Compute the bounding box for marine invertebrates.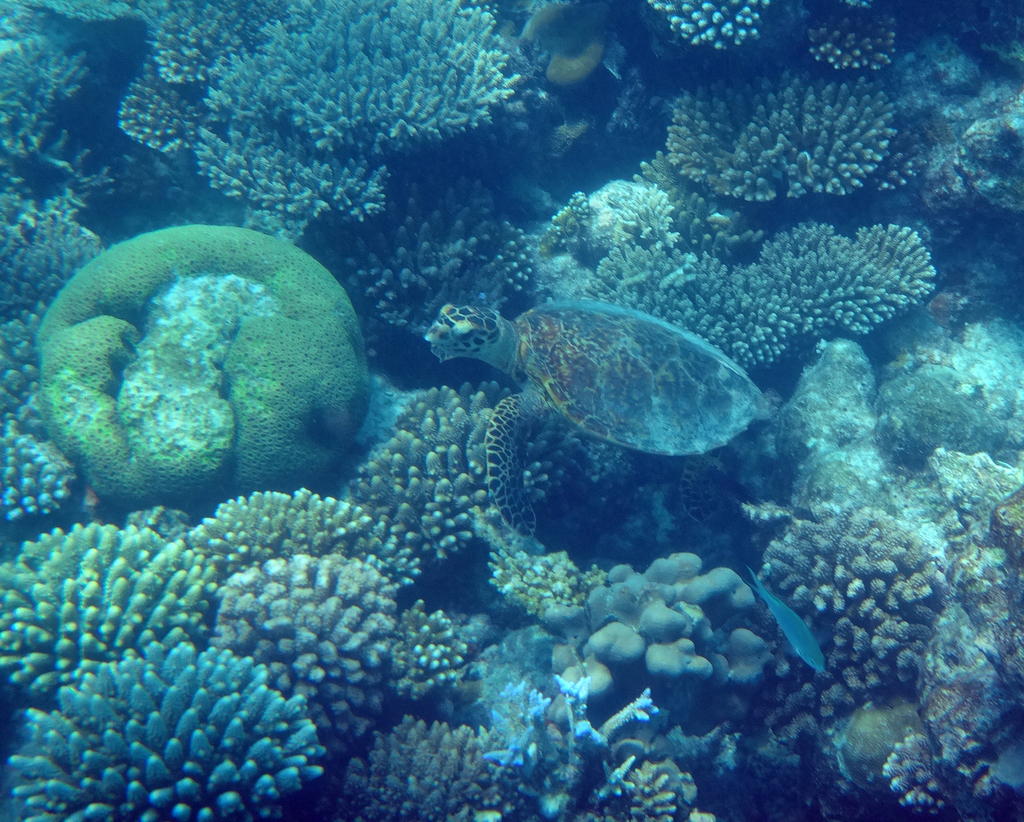
l=192, t=552, r=424, b=764.
